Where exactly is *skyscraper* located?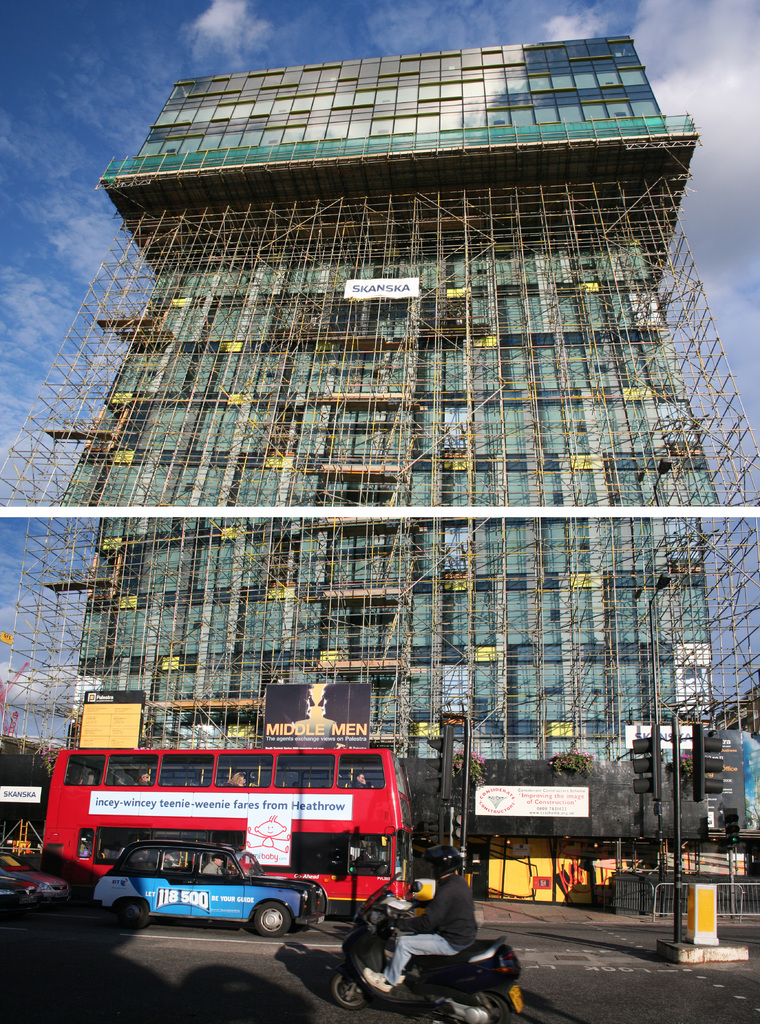
Its bounding box is (left=61, top=28, right=724, bottom=746).
